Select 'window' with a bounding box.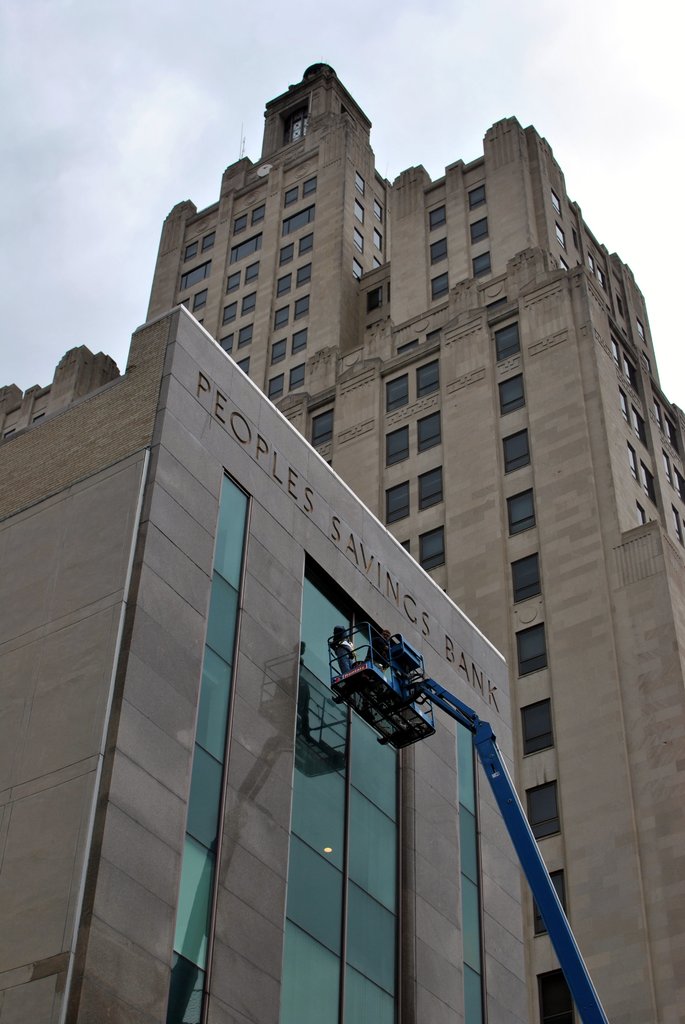
220,333,236,356.
